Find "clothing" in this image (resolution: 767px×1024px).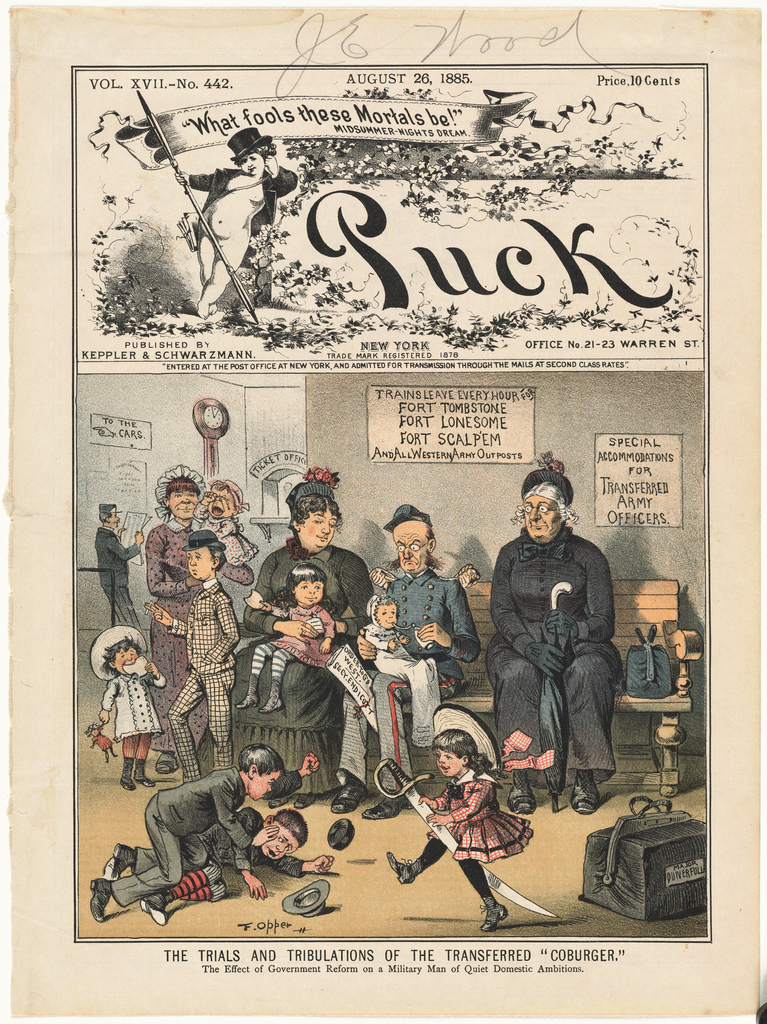
91:529:134:628.
